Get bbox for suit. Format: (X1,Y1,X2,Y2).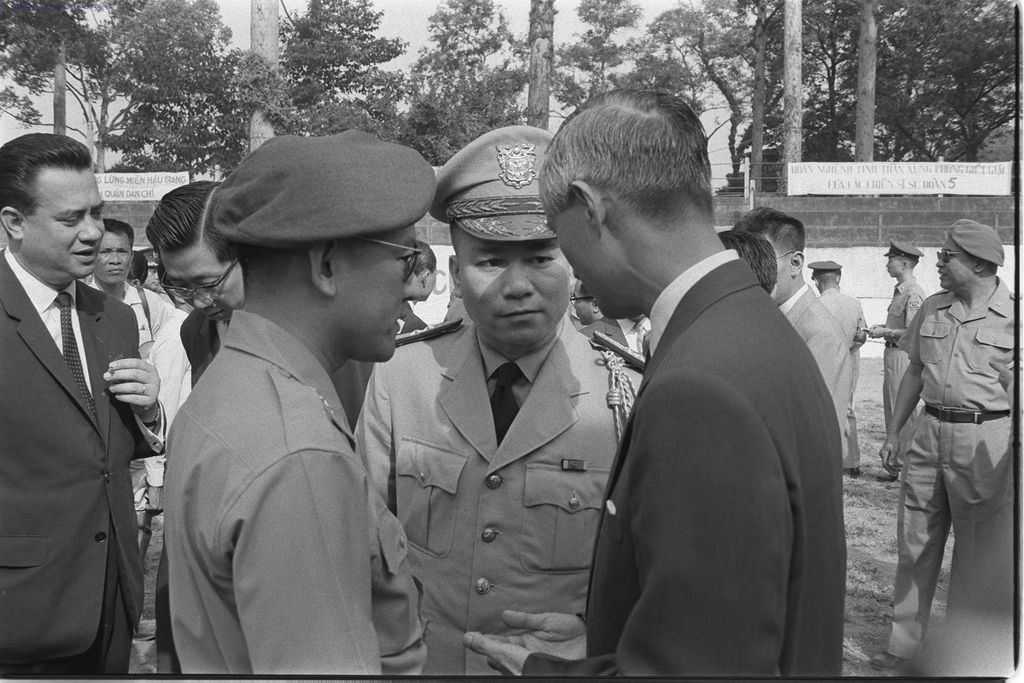
(579,316,650,357).
